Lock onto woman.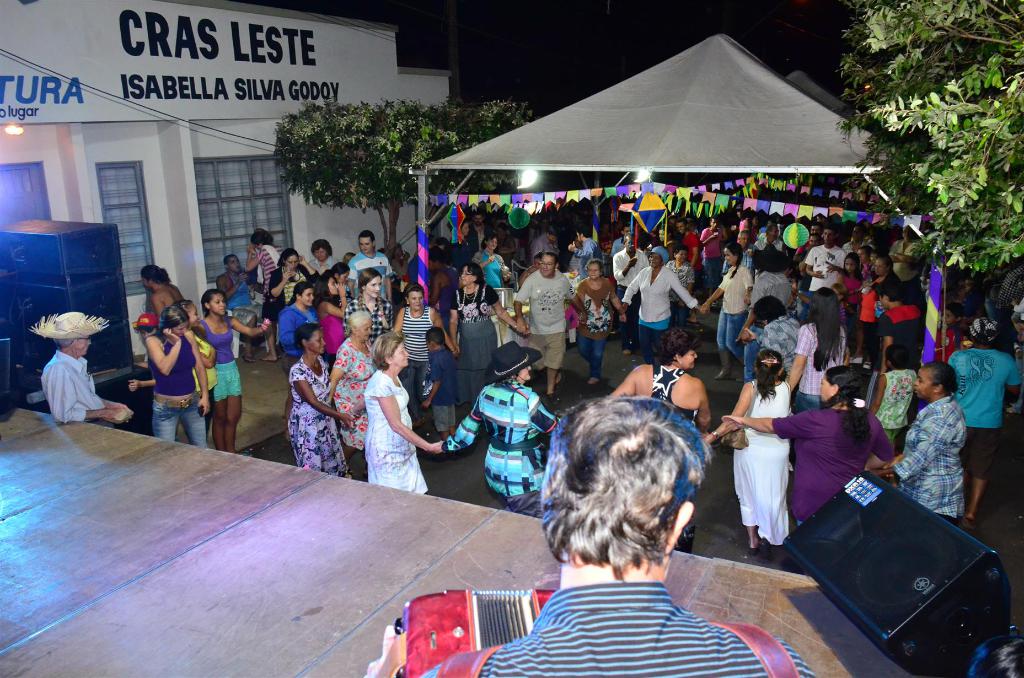
Locked: crop(332, 266, 355, 297).
